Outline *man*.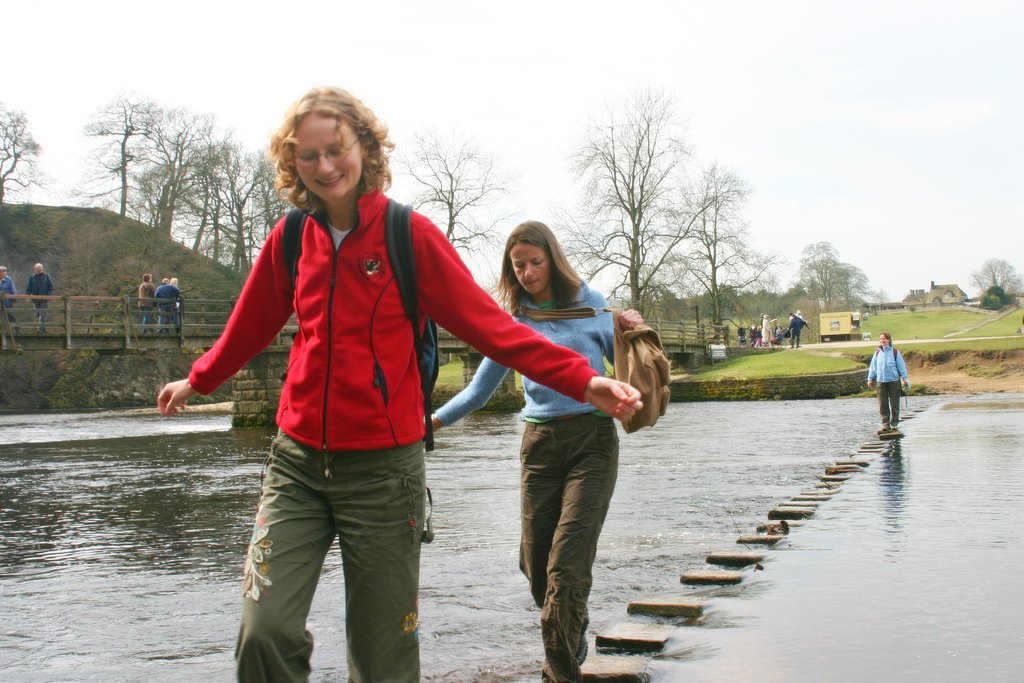
Outline: 758, 308, 770, 344.
